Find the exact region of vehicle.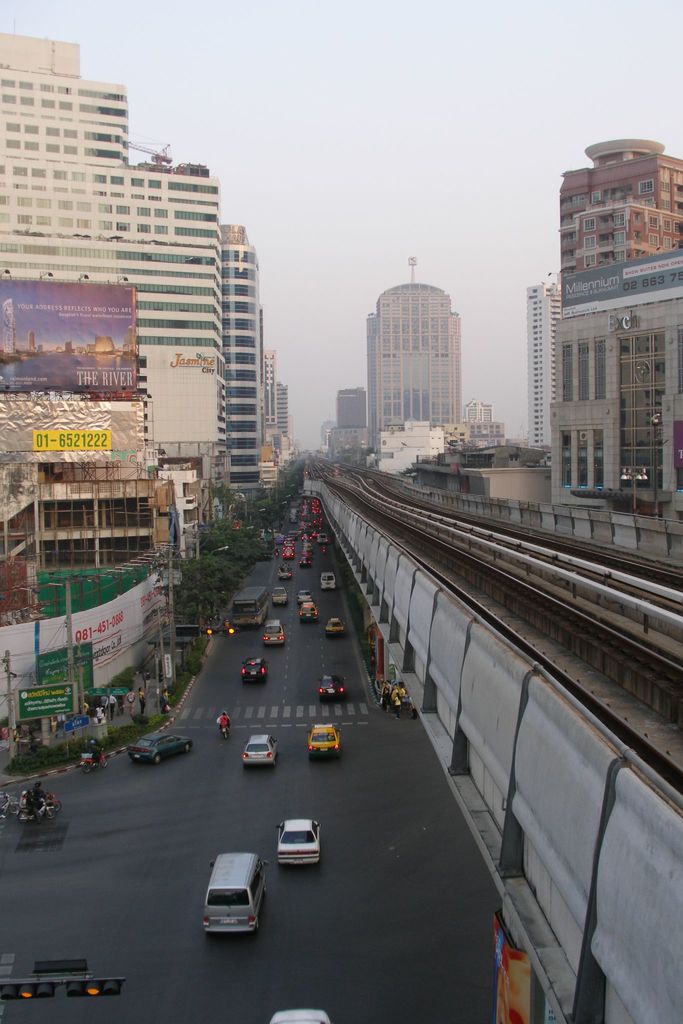
Exact region: [16,797,54,824].
